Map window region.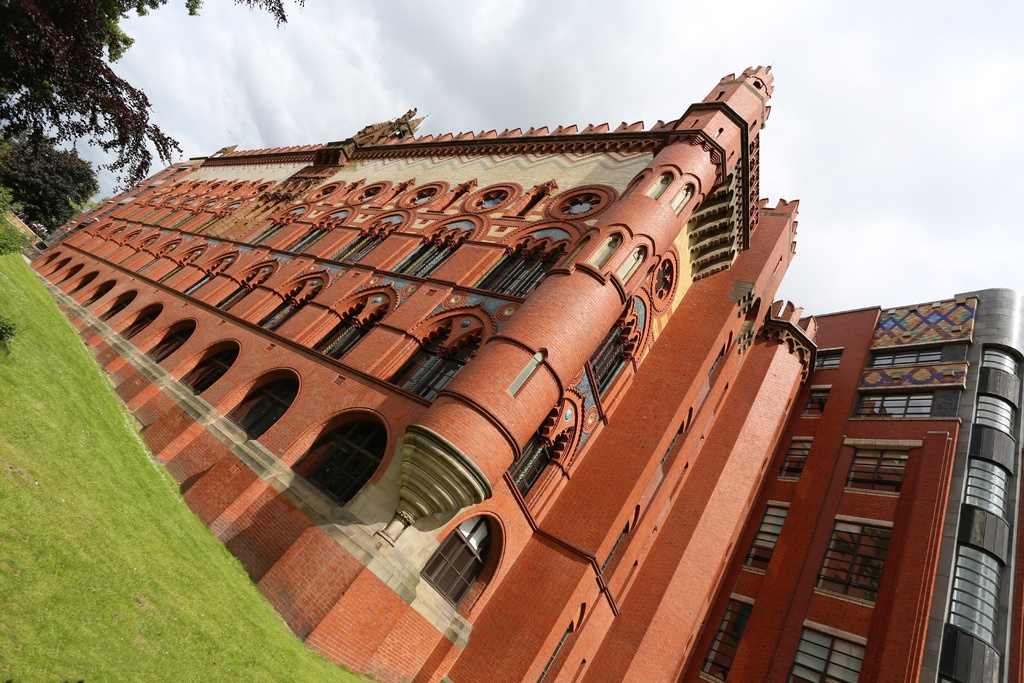
Mapped to [284, 224, 351, 251].
